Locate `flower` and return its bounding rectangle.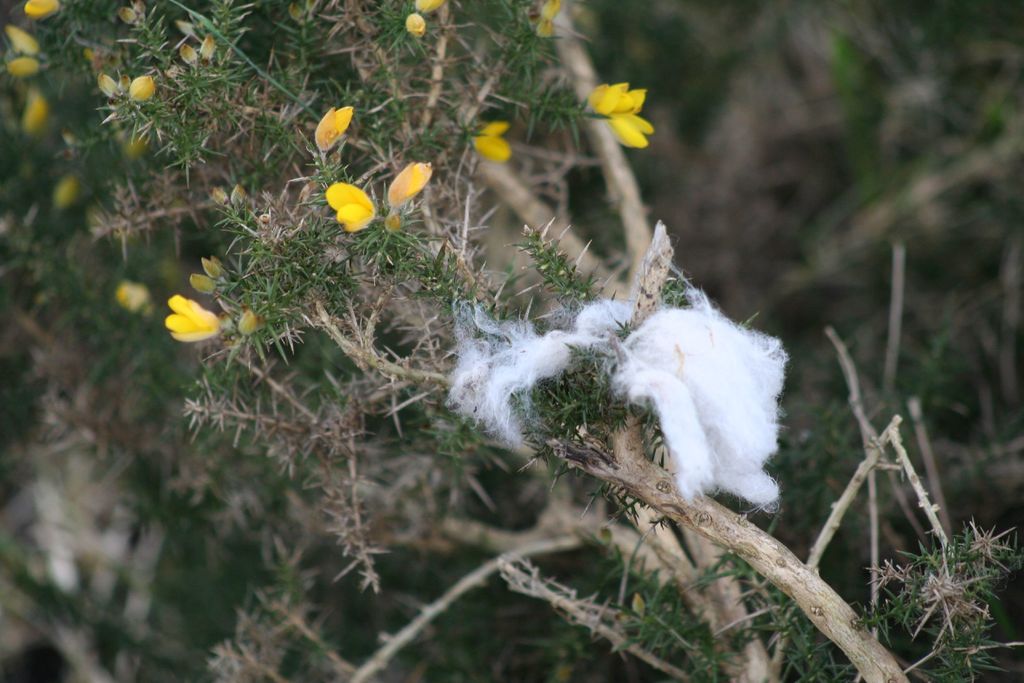
box=[188, 268, 216, 298].
